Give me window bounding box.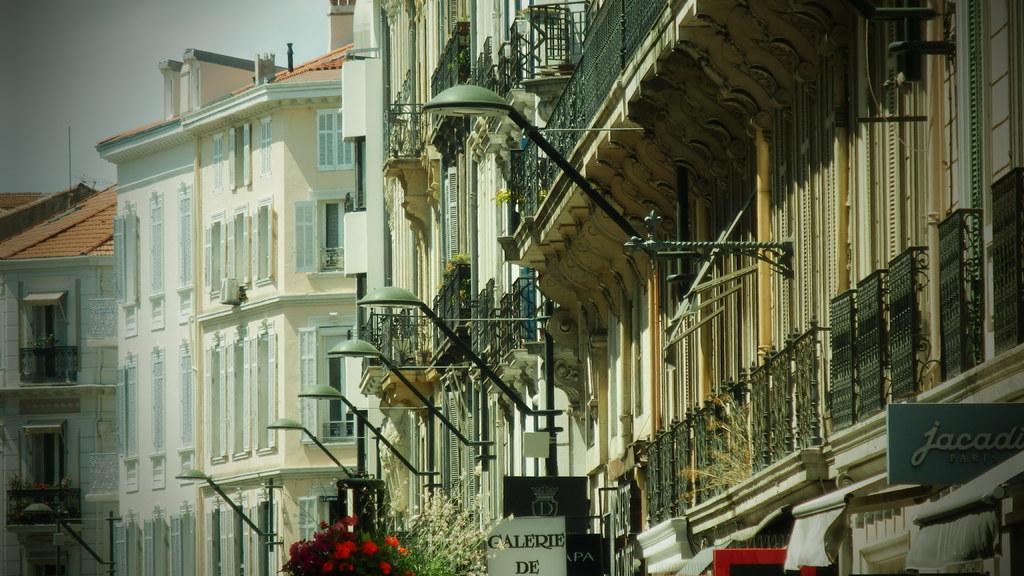
bbox=[234, 497, 251, 575].
